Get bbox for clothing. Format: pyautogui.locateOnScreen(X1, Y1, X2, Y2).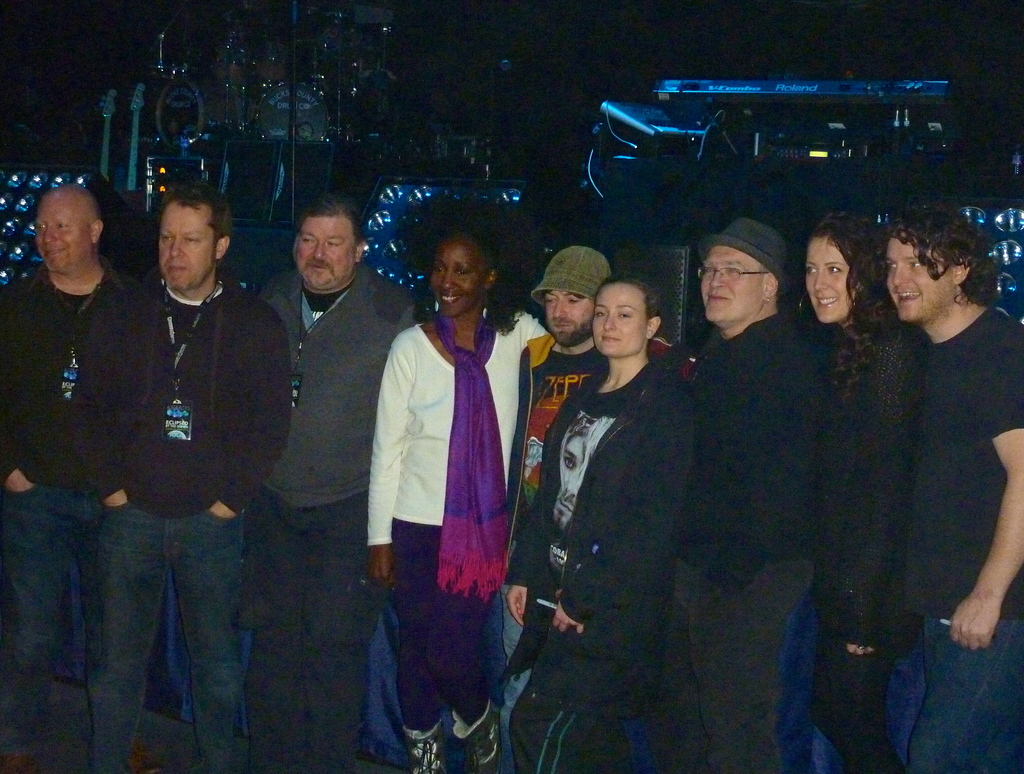
pyautogui.locateOnScreen(810, 309, 924, 773).
